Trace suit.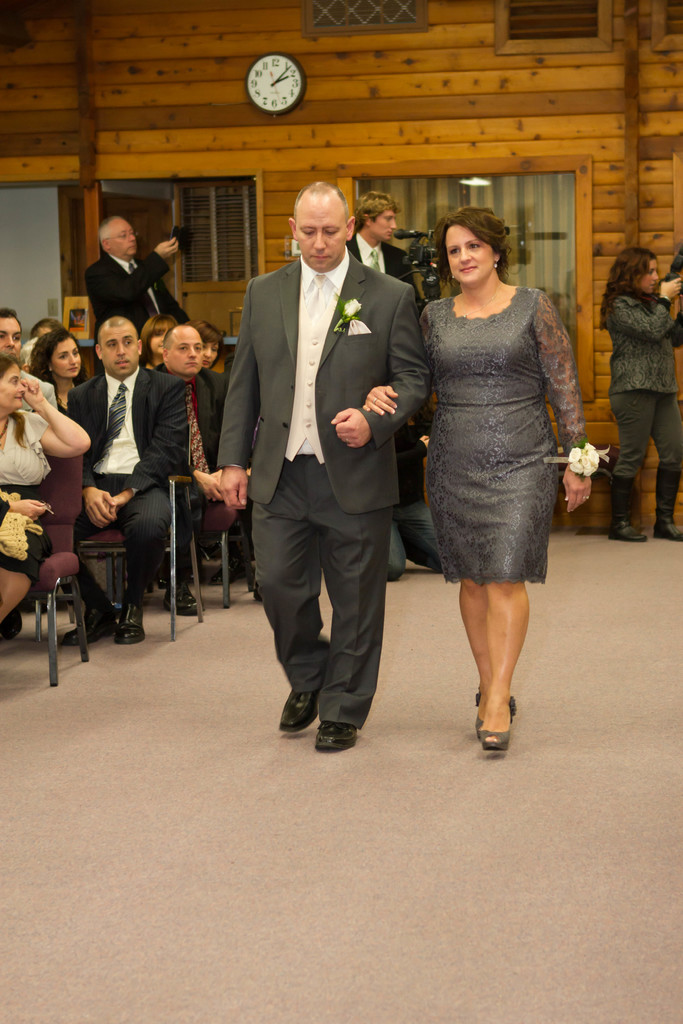
Traced to bbox(222, 176, 424, 765).
